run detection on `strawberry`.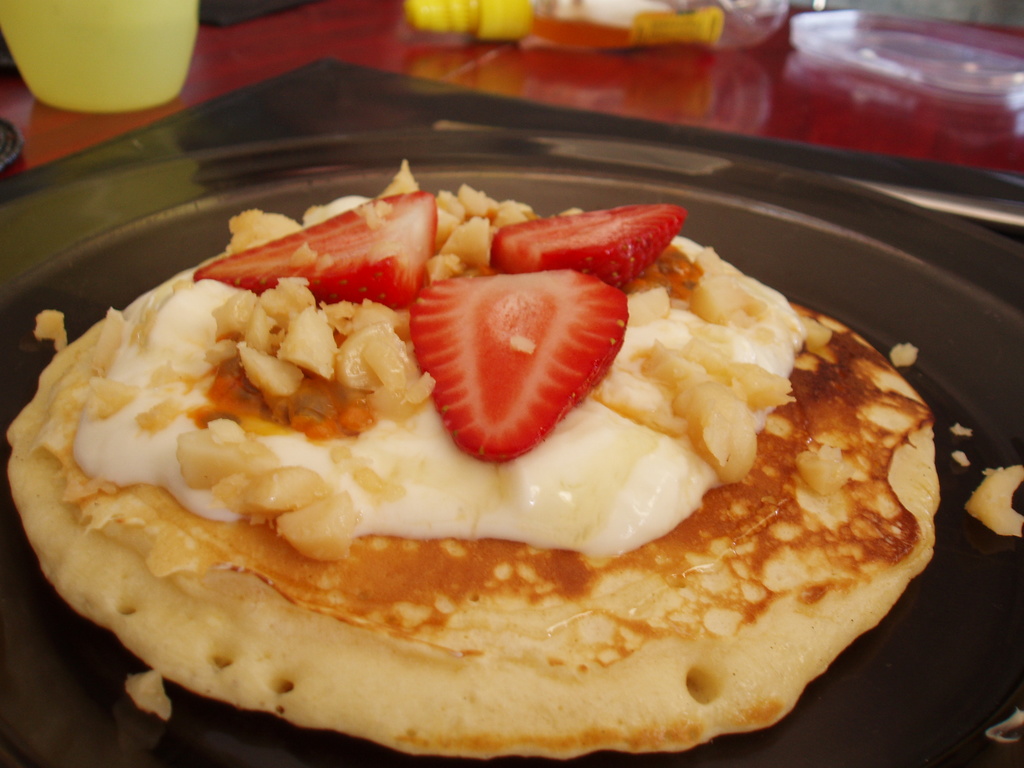
Result: bbox=(193, 192, 445, 311).
